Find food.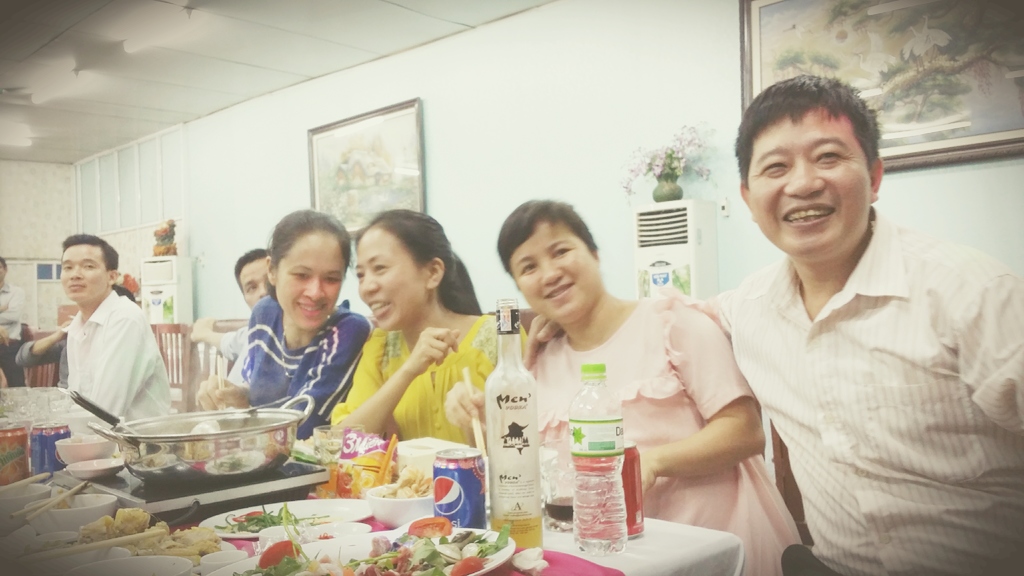
box(234, 554, 299, 575).
